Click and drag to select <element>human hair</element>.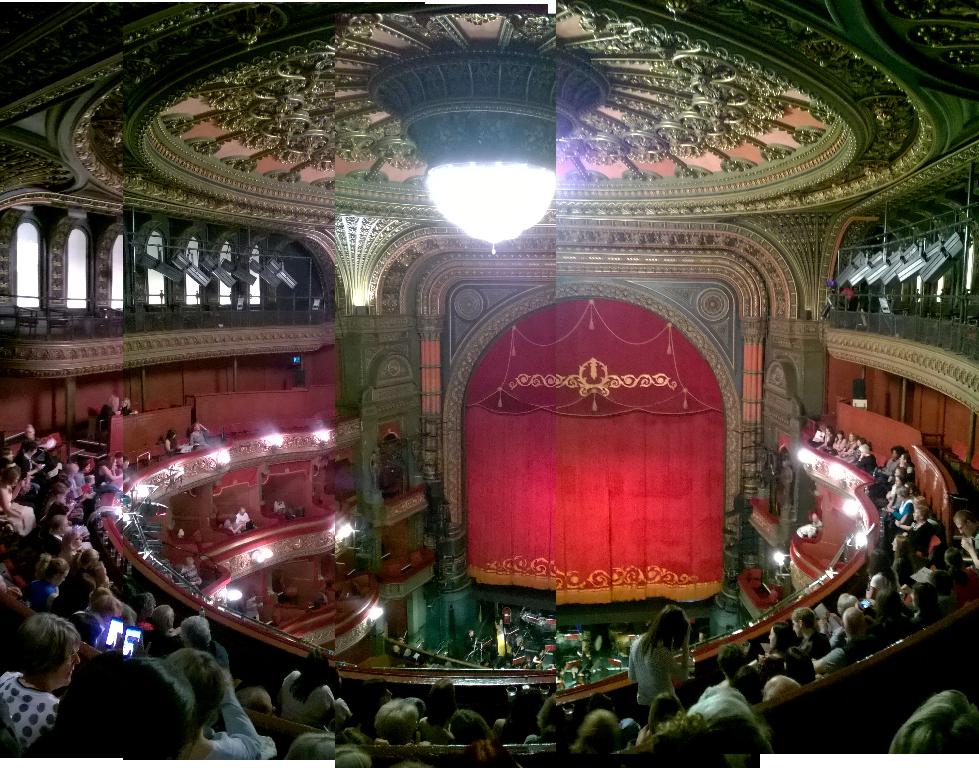
Selection: left=571, top=710, right=617, bottom=756.
